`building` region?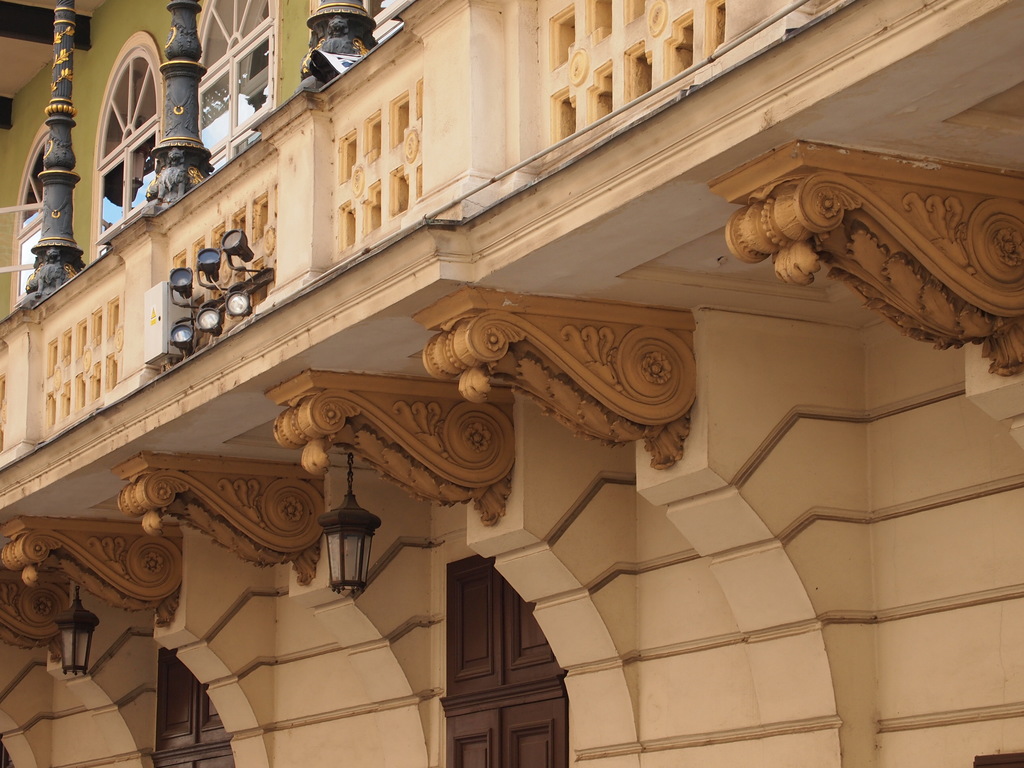
x1=0 y1=0 x2=1023 y2=767
